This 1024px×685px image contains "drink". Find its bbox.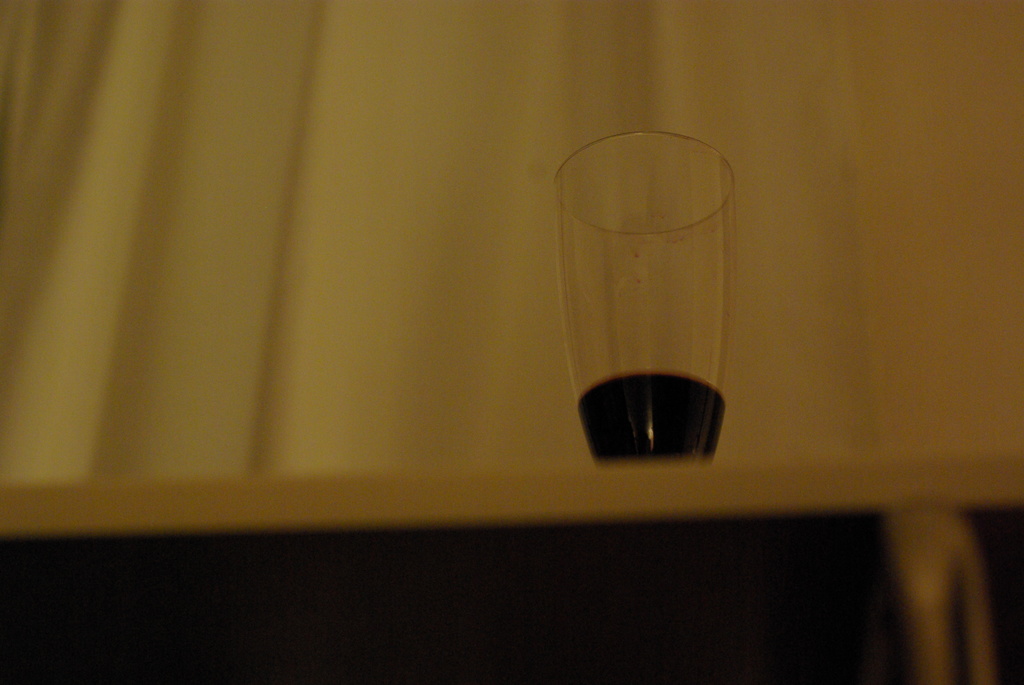
locate(547, 118, 740, 484).
